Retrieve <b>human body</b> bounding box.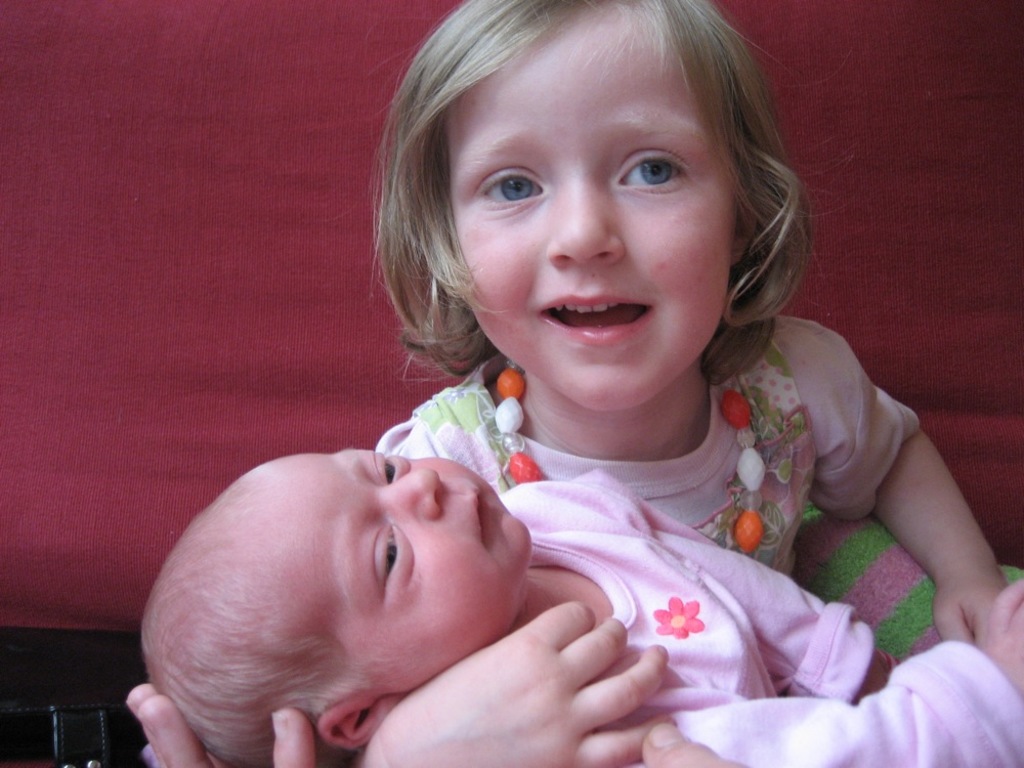
Bounding box: box=[147, 452, 1023, 767].
